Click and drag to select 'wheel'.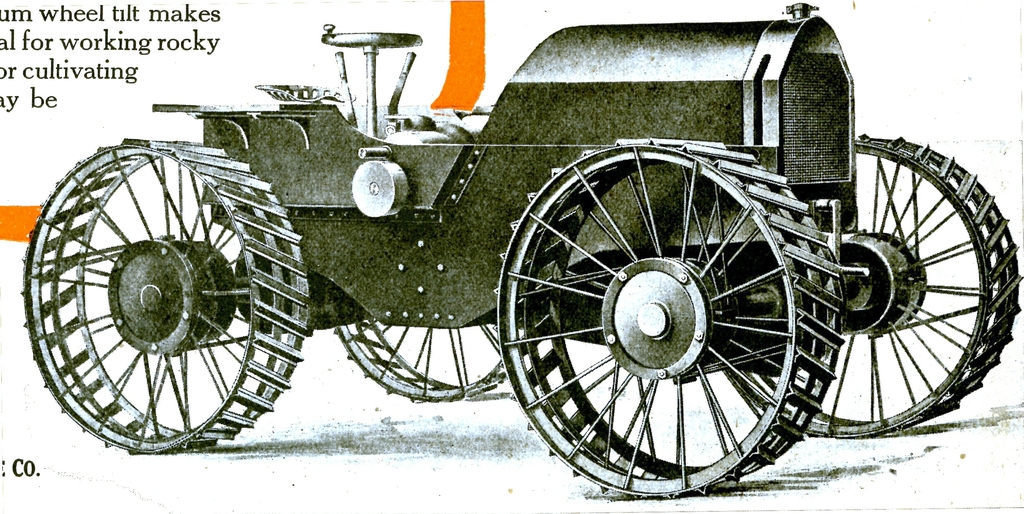
Selection: l=21, t=139, r=307, b=454.
